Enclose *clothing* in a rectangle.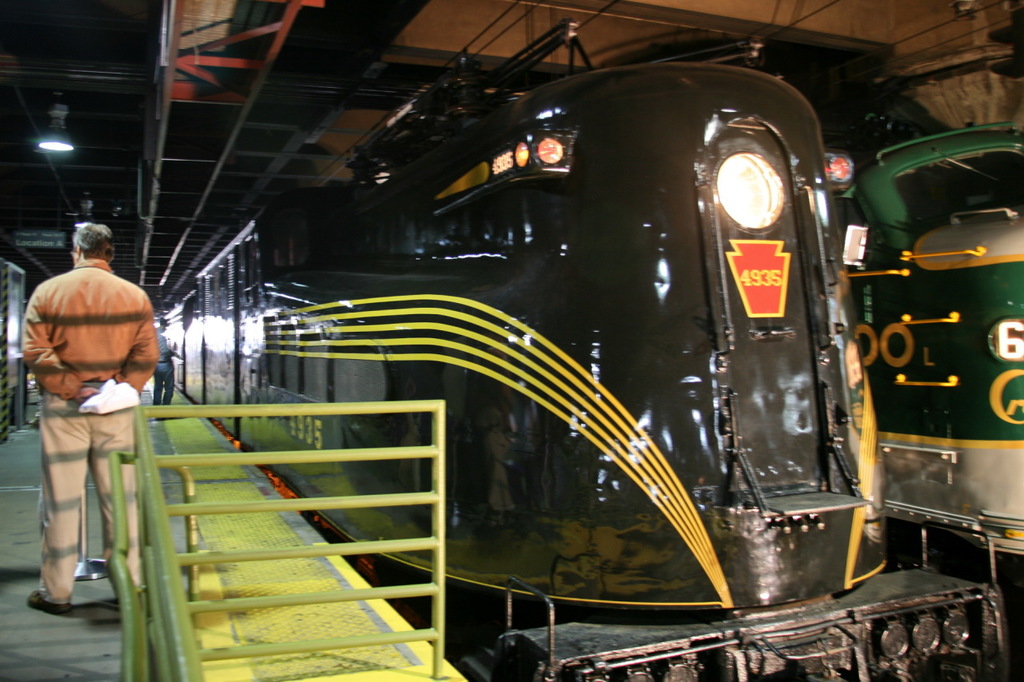
{"left": 20, "top": 232, "right": 157, "bottom": 581}.
